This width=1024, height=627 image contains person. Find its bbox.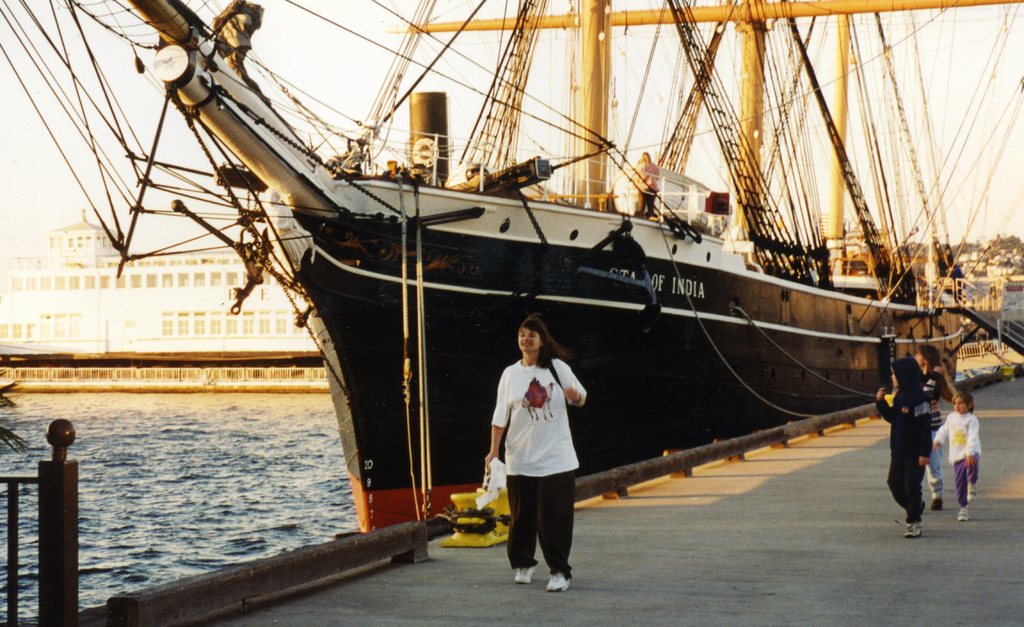
detection(874, 355, 936, 539).
